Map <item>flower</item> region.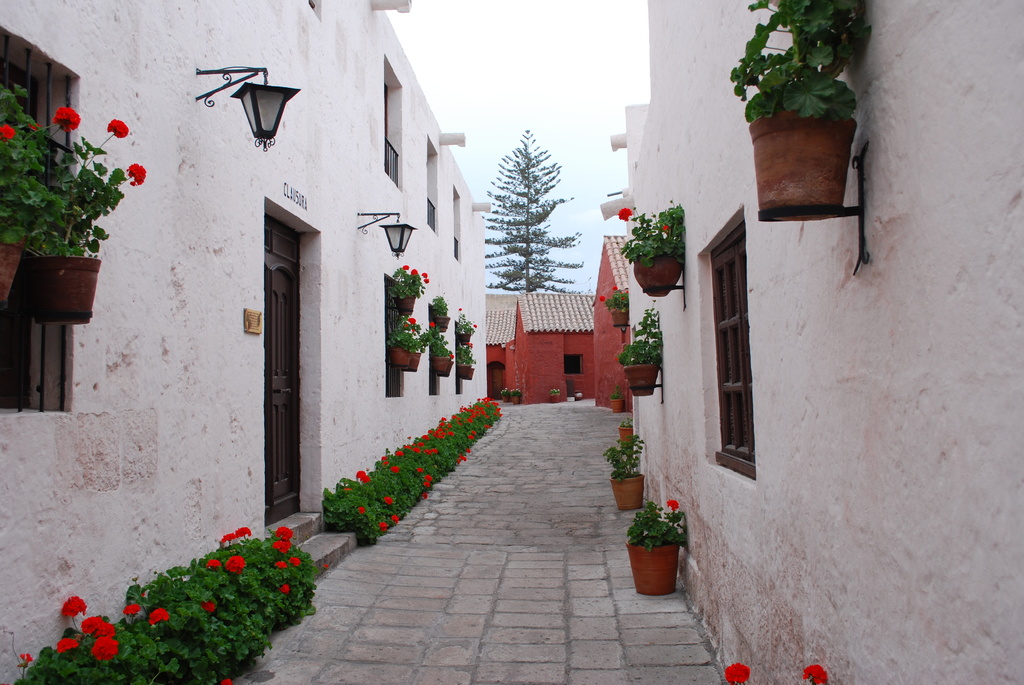
Mapped to box=[225, 555, 242, 576].
